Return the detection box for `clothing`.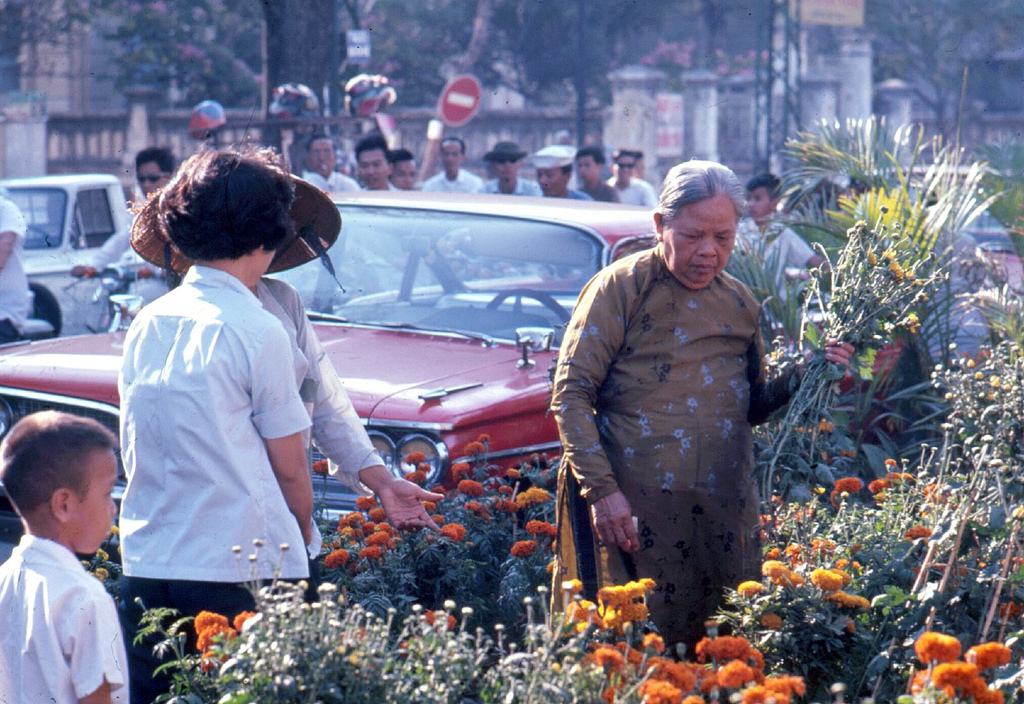
[513,238,793,643].
